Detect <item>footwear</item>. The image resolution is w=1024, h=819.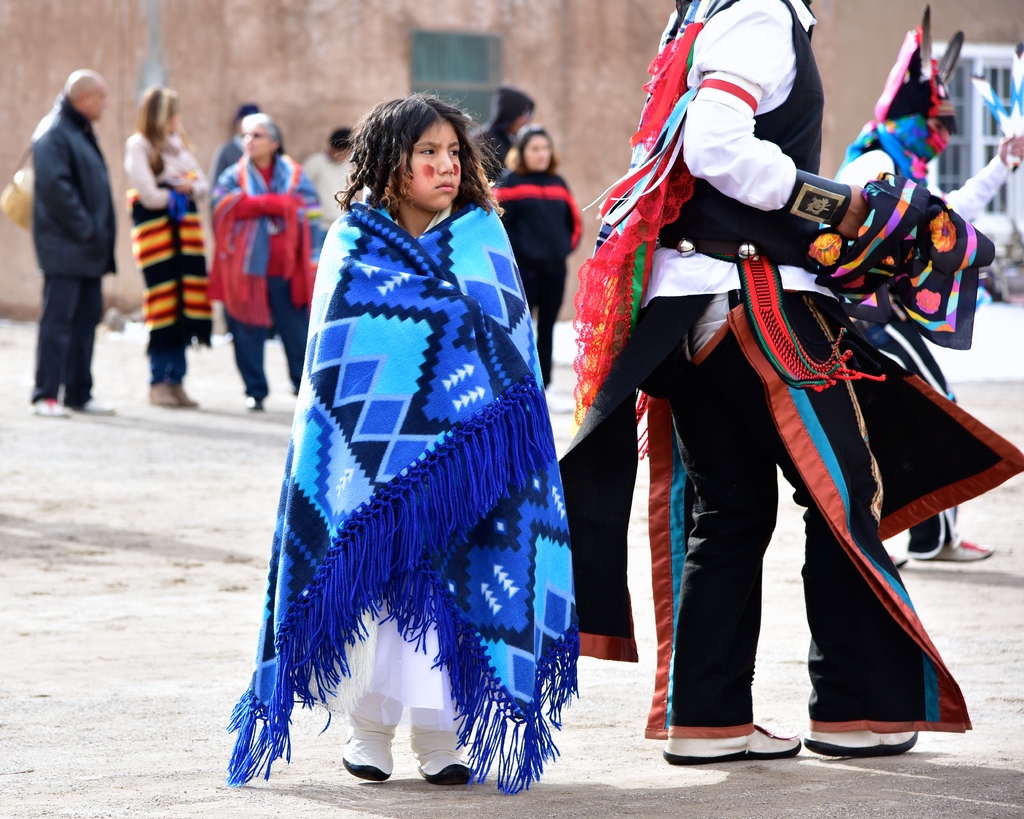
x1=239, y1=398, x2=265, y2=412.
